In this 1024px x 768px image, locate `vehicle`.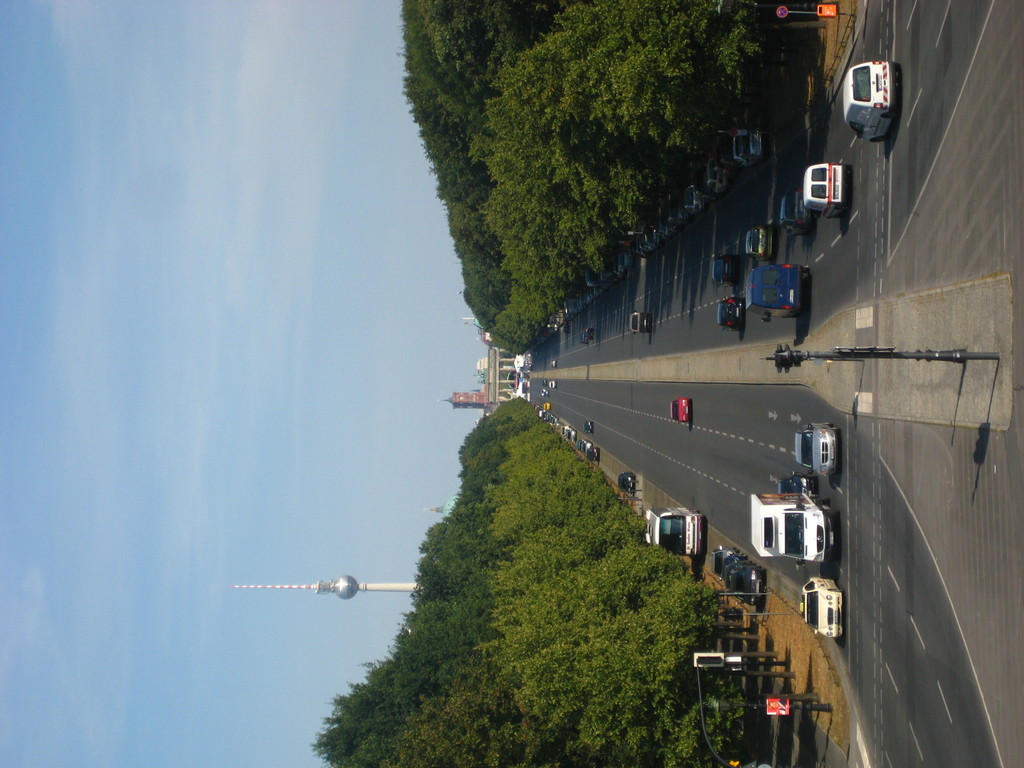
Bounding box: x1=781, y1=468, x2=814, y2=495.
